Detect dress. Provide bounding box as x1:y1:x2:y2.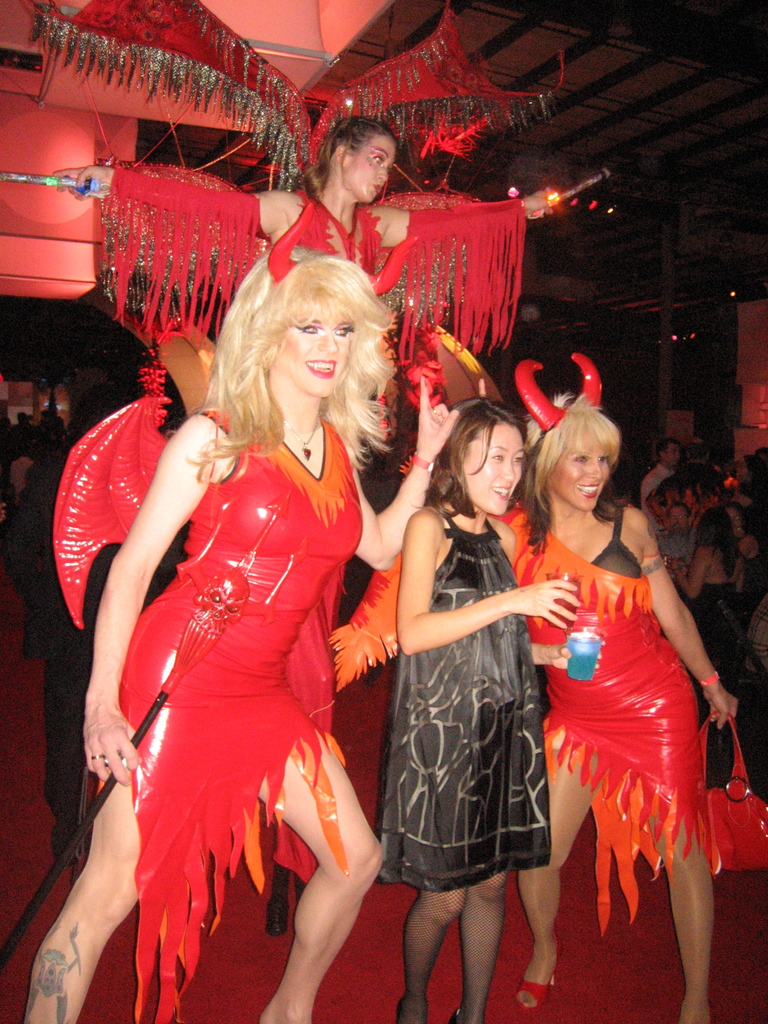
116:404:363:1023.
